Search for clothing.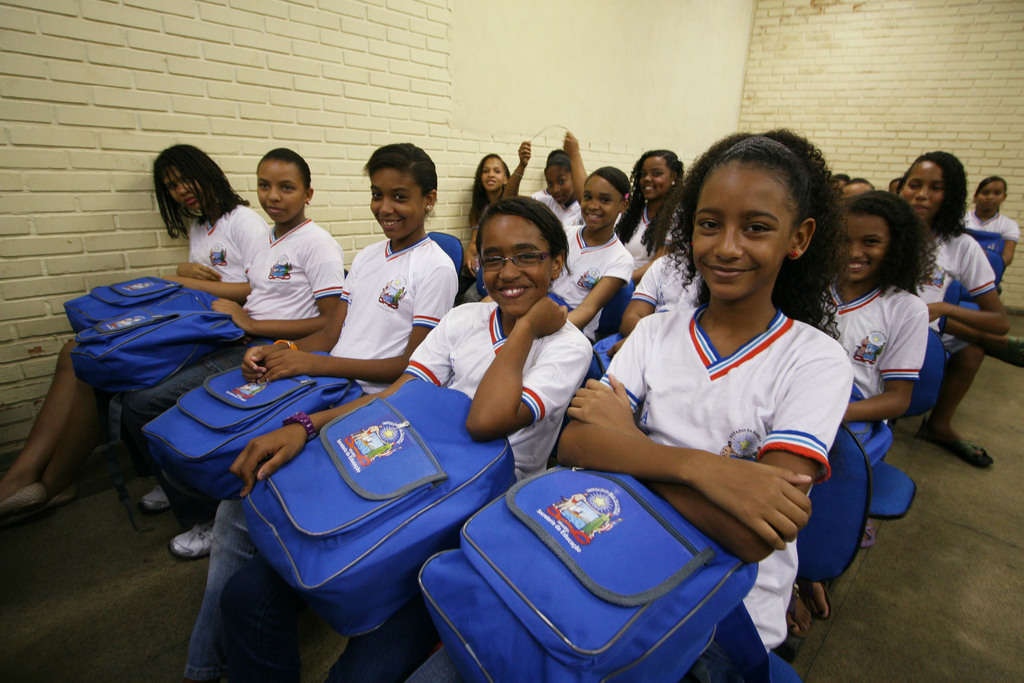
Found at [399, 298, 585, 493].
